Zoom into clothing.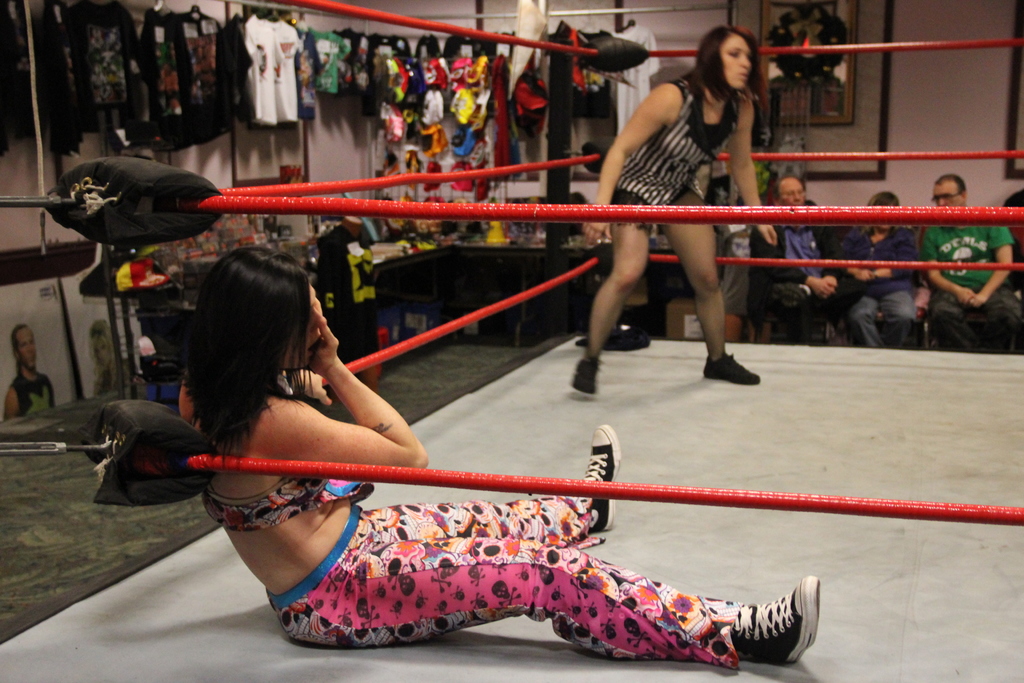
Zoom target: x1=228, y1=14, x2=321, y2=135.
